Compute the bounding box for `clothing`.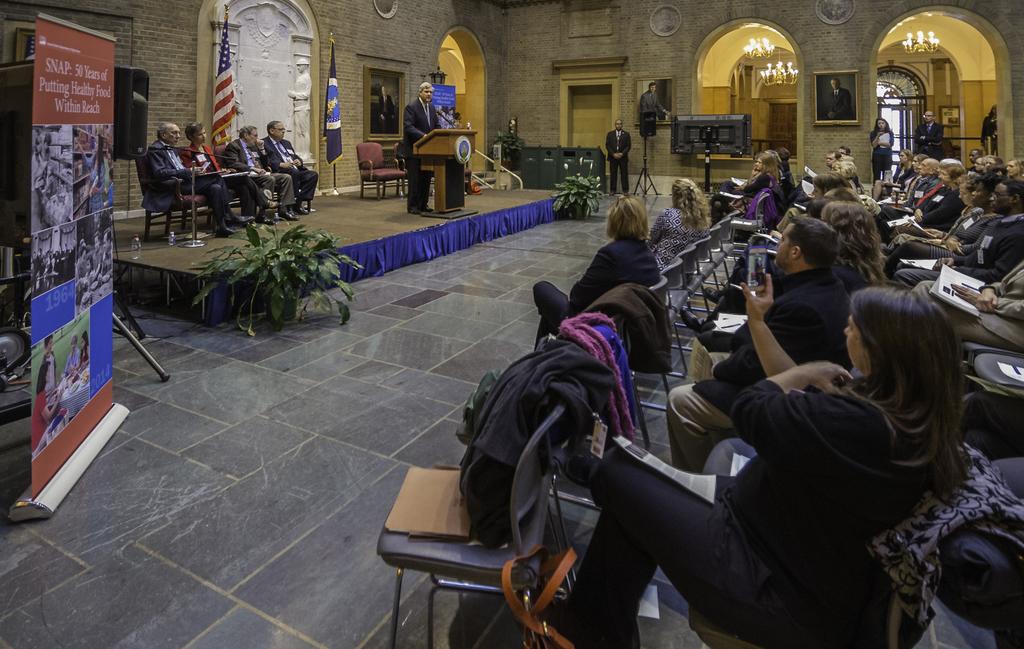
147:138:234:223.
